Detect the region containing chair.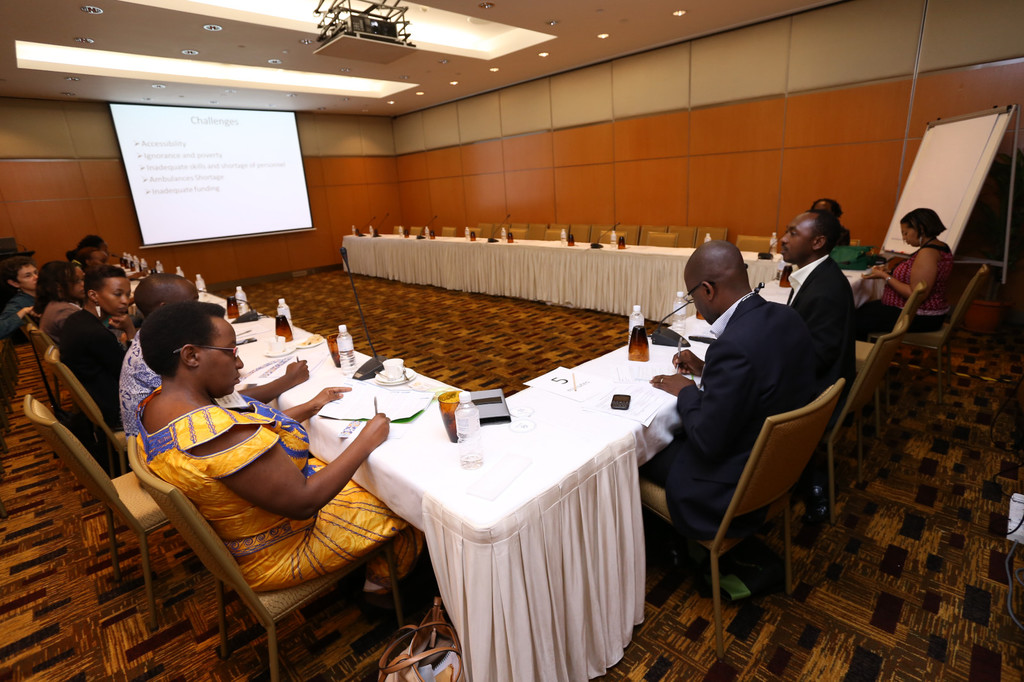
Rect(14, 317, 47, 392).
